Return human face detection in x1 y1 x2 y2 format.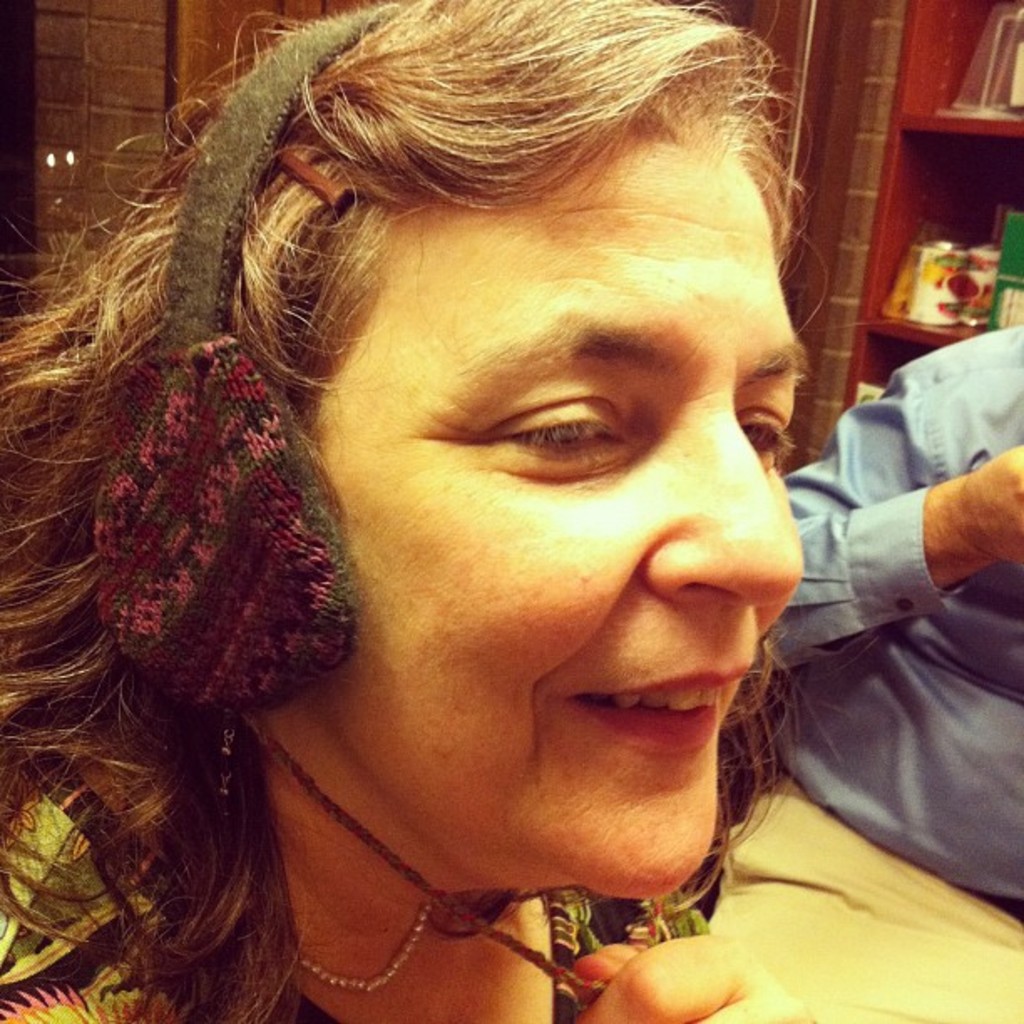
316 132 798 907.
